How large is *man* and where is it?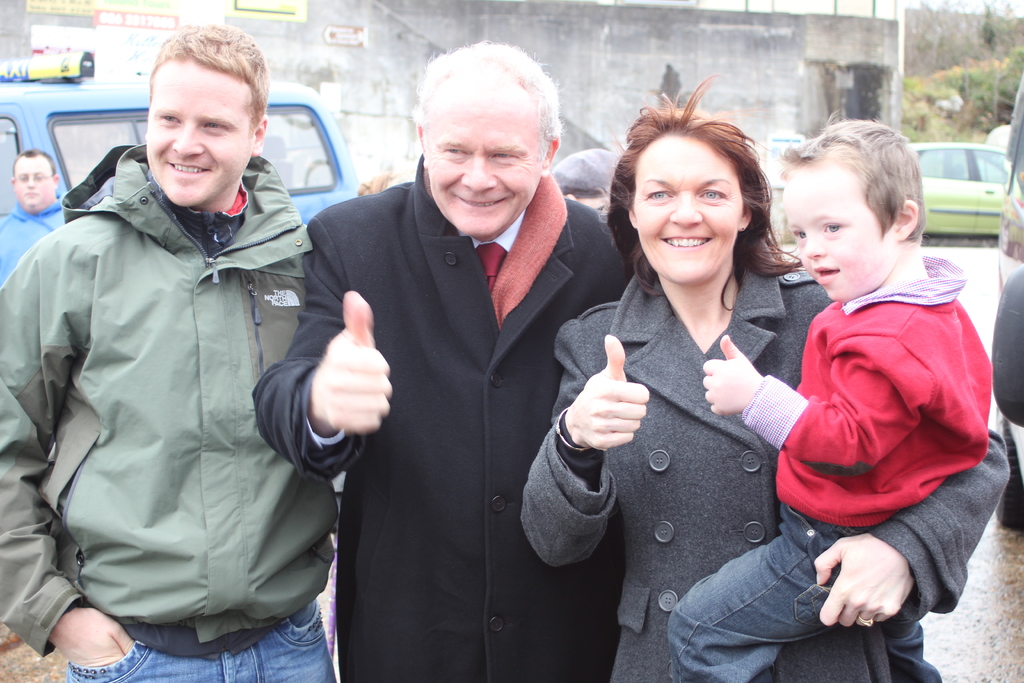
Bounding box: locate(0, 150, 69, 288).
